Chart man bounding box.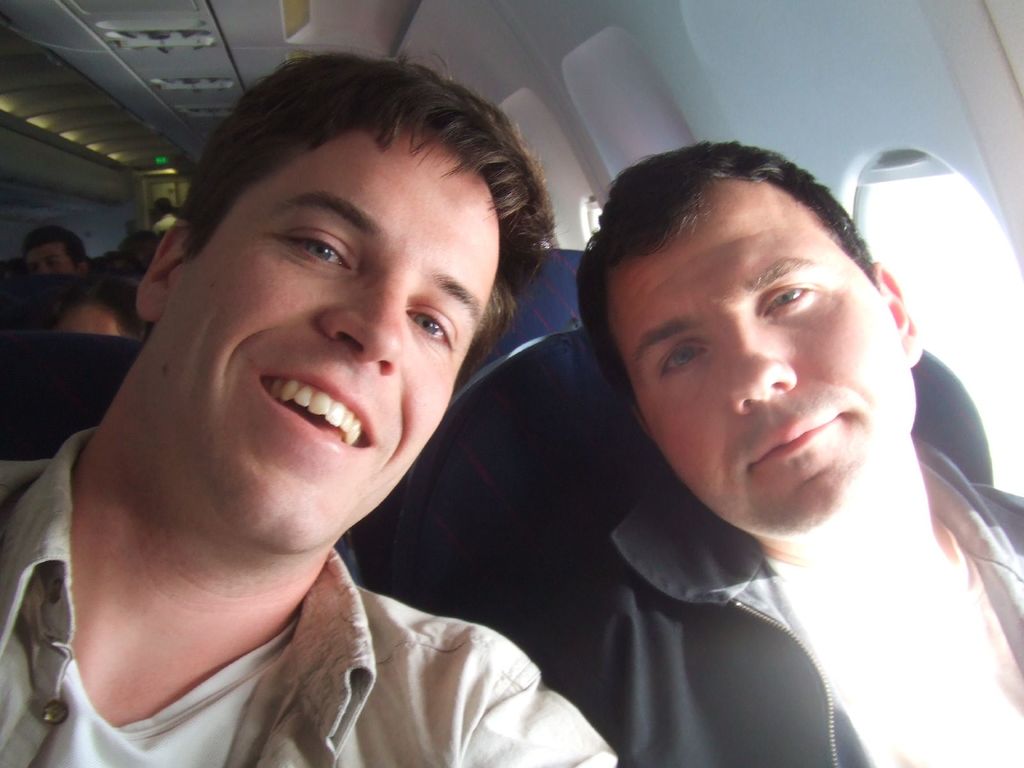
Charted: {"left": 0, "top": 49, "right": 618, "bottom": 767}.
